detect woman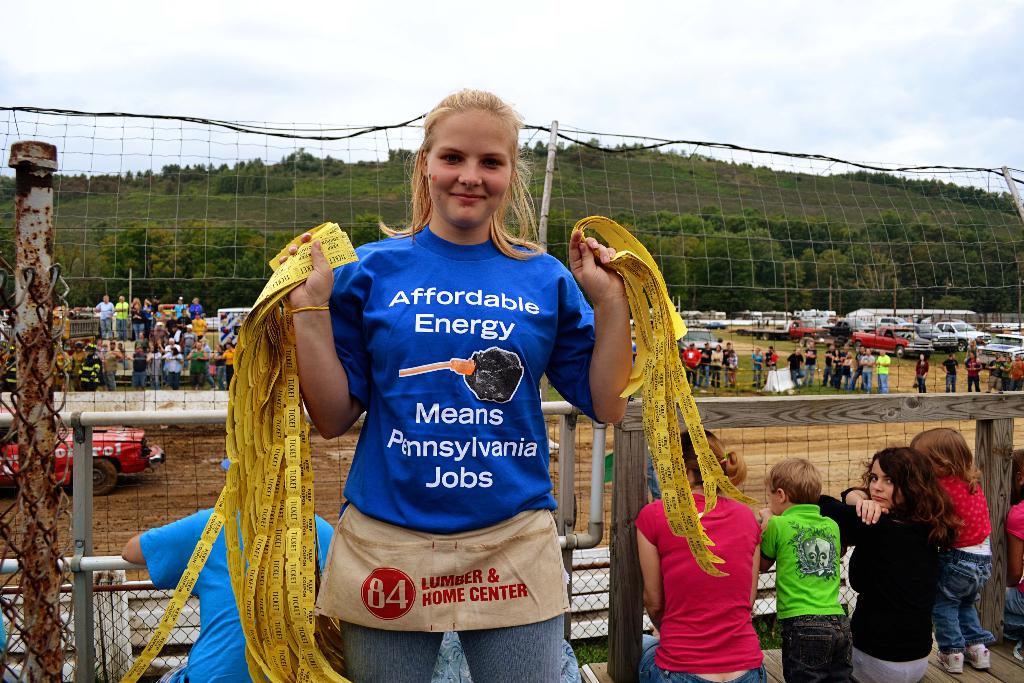
crop(710, 345, 721, 390)
